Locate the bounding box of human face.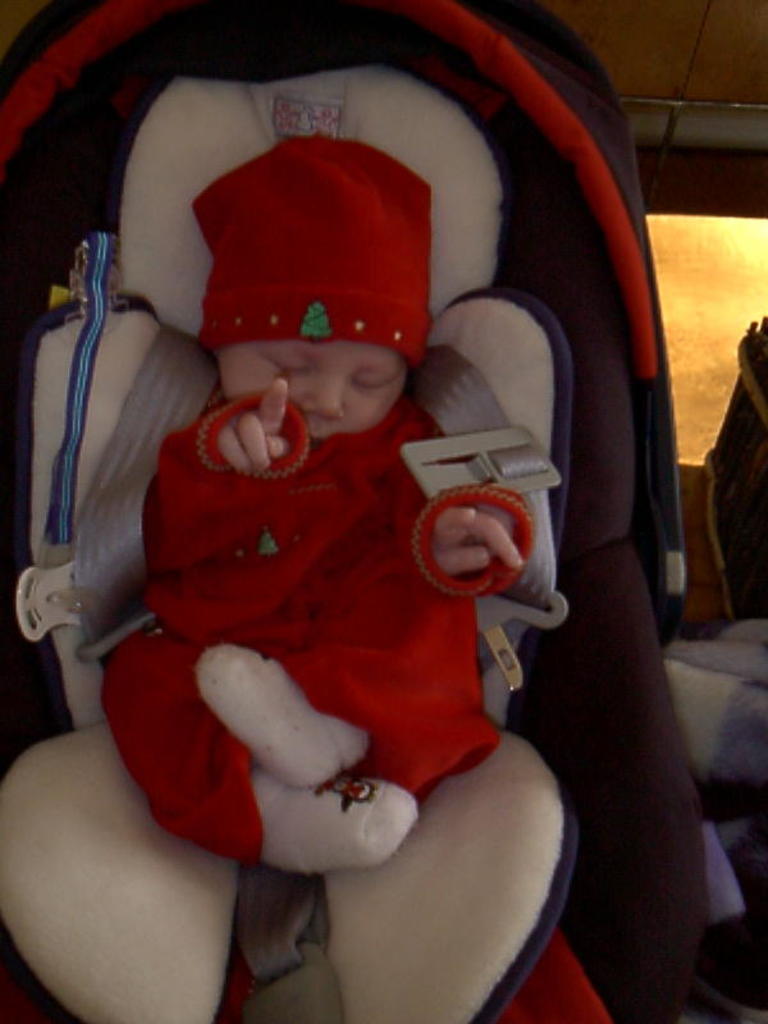
Bounding box: region(225, 329, 404, 431).
